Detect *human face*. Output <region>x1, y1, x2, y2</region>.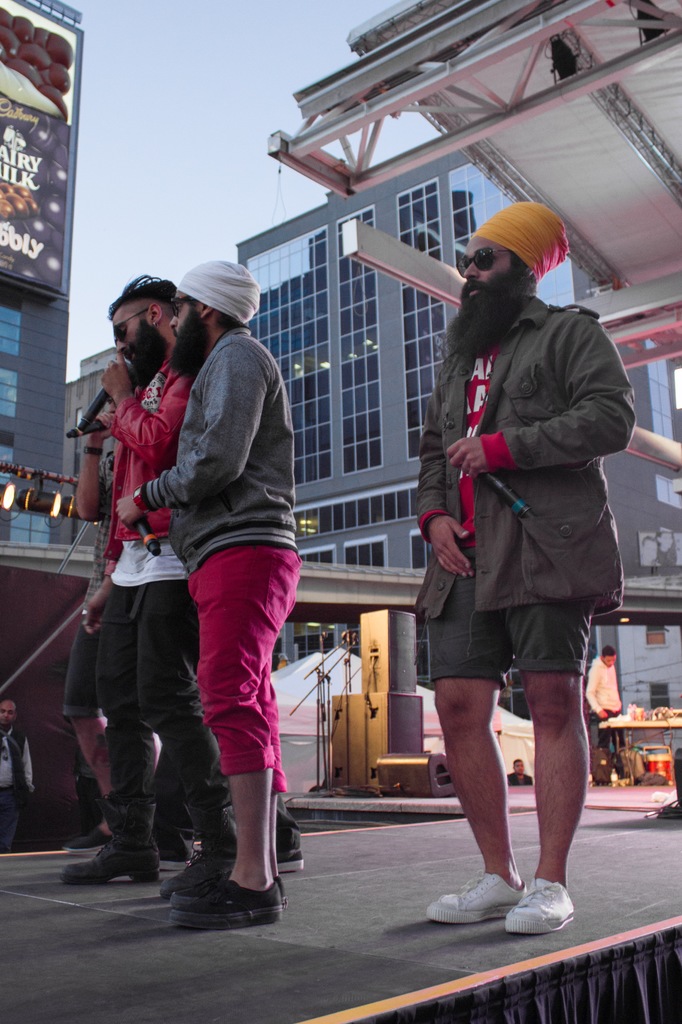
<region>461, 239, 522, 314</region>.
